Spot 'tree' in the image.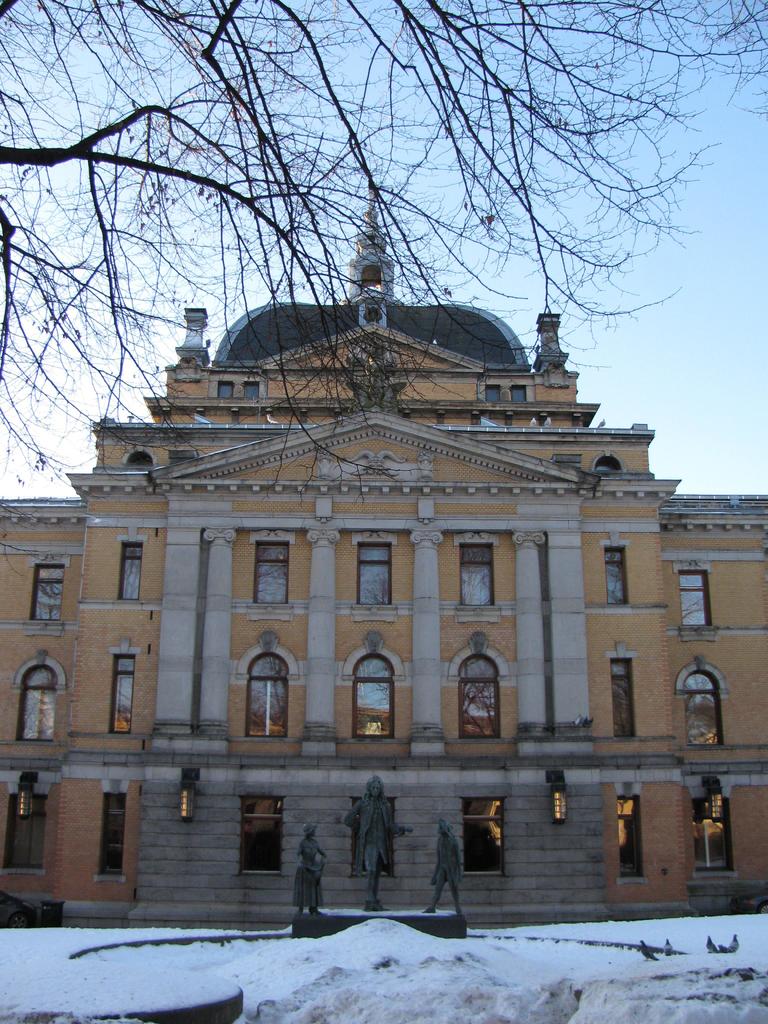
'tree' found at bbox=[0, 0, 763, 537].
